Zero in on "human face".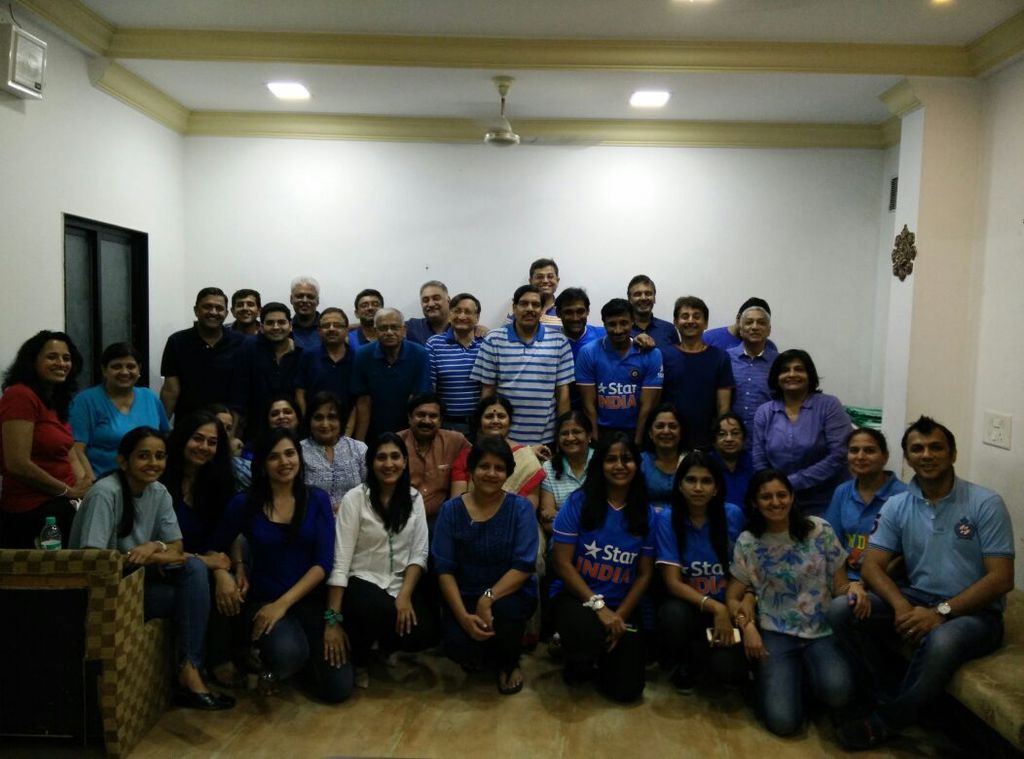
Zeroed in: select_region(852, 430, 881, 473).
